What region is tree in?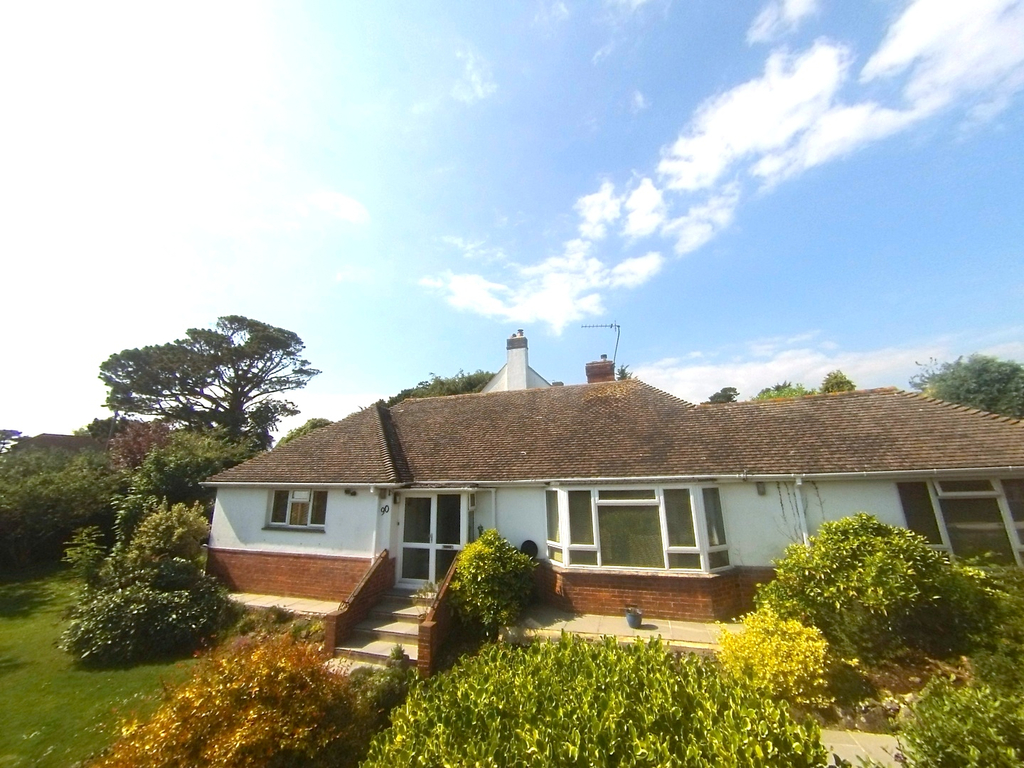
detection(110, 314, 326, 452).
